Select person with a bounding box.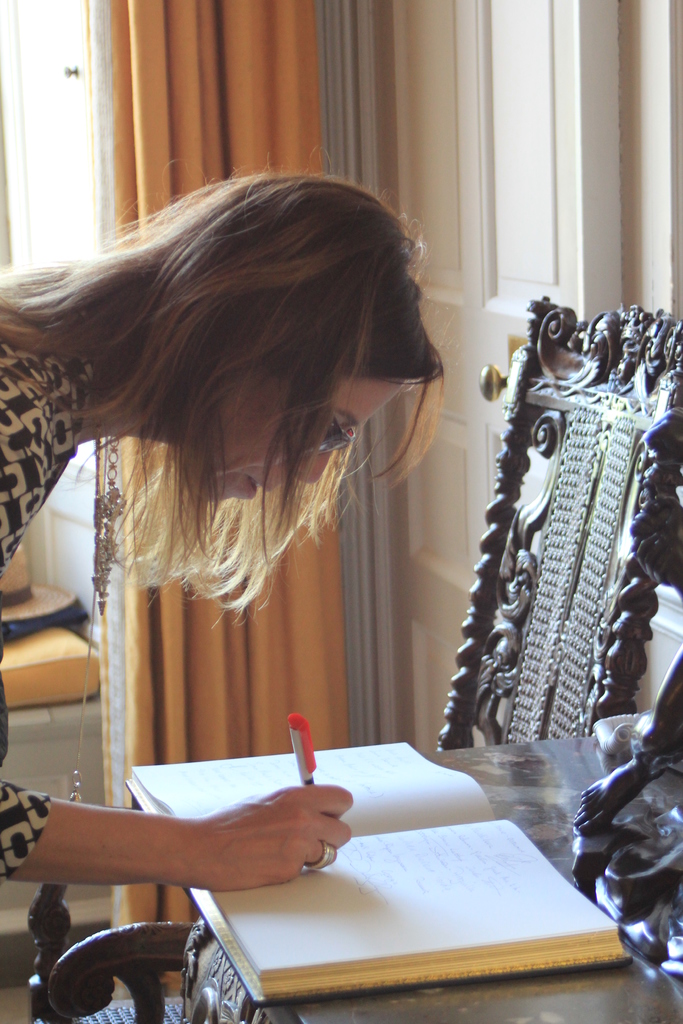
0,144,463,891.
